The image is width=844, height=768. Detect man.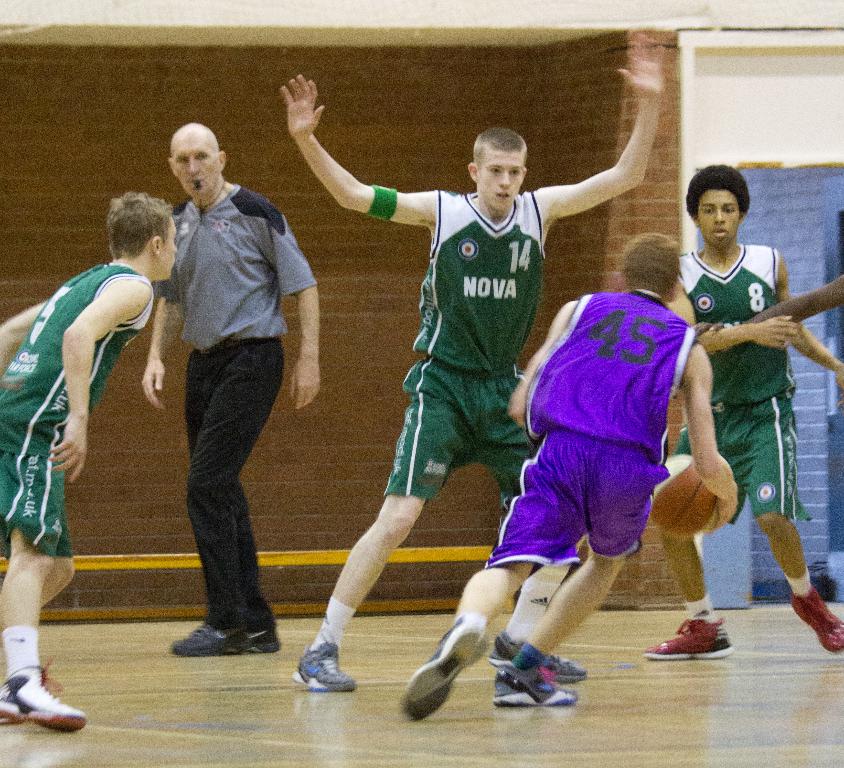
Detection: select_region(634, 160, 843, 669).
